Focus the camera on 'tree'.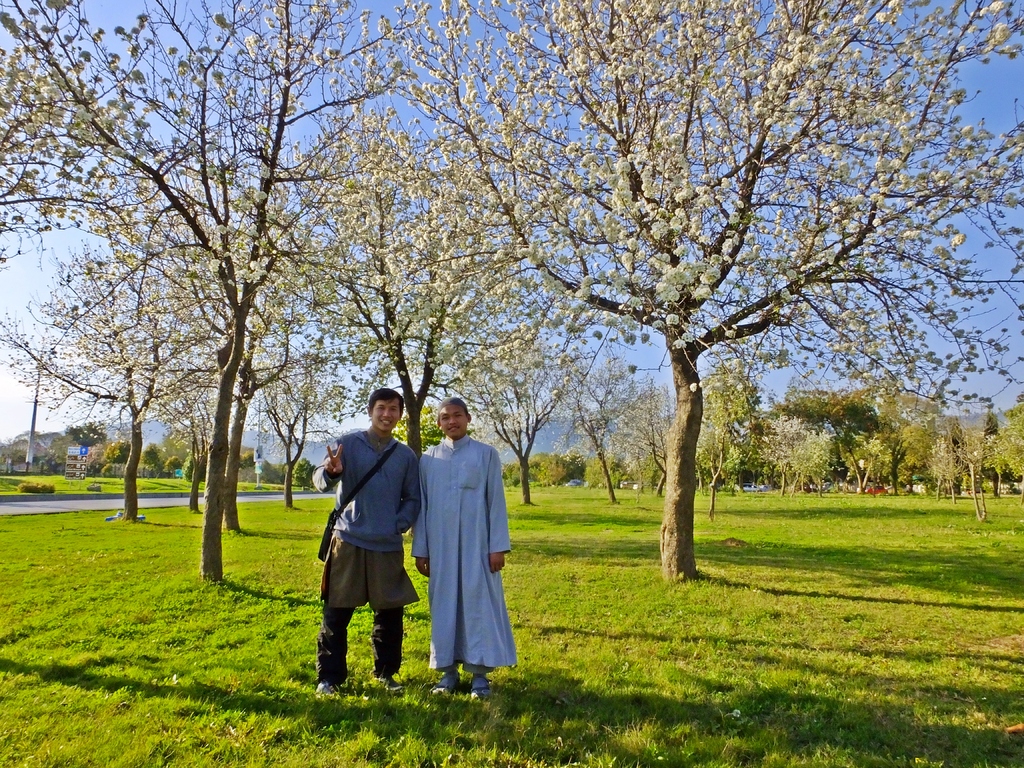
Focus region: crop(0, 242, 201, 515).
